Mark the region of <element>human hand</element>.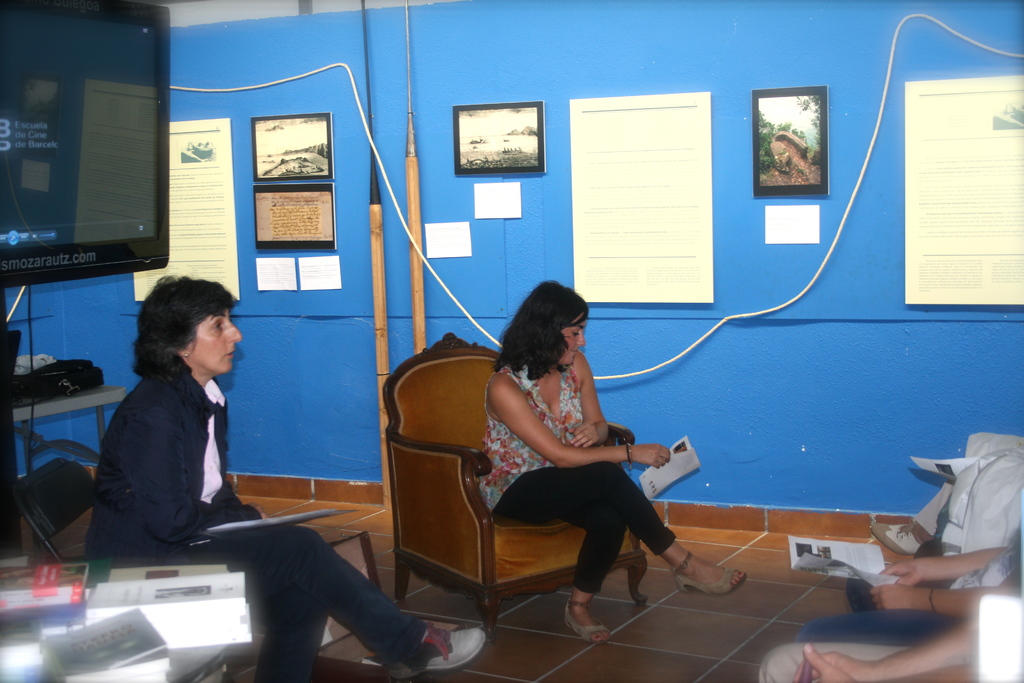
Region: box=[570, 422, 598, 453].
